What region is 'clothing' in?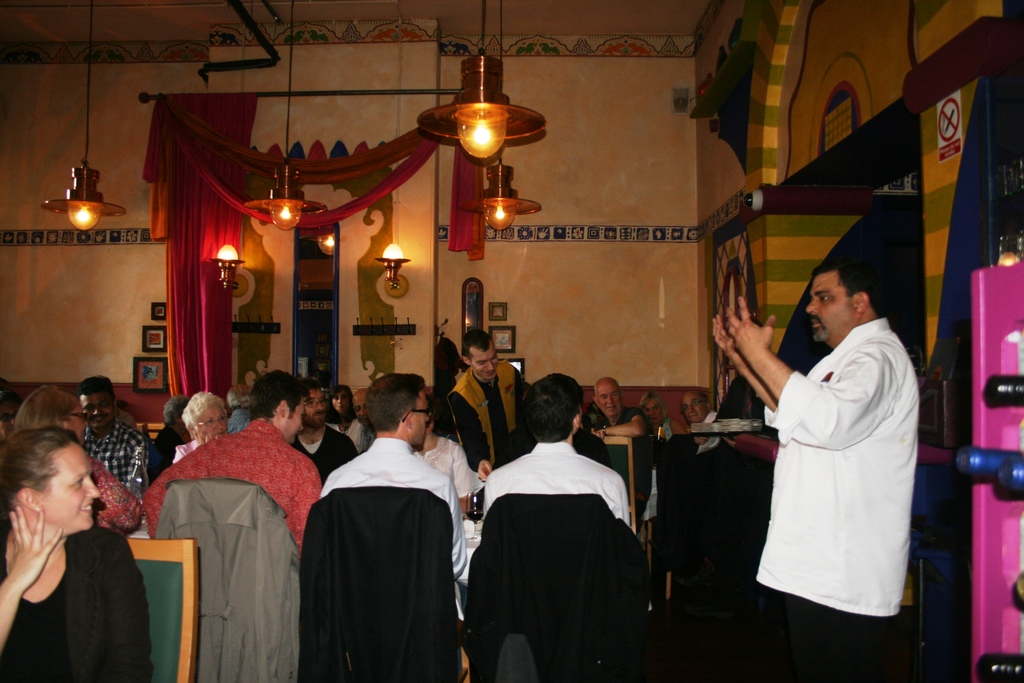
pyautogui.locateOnScreen(325, 440, 479, 594).
